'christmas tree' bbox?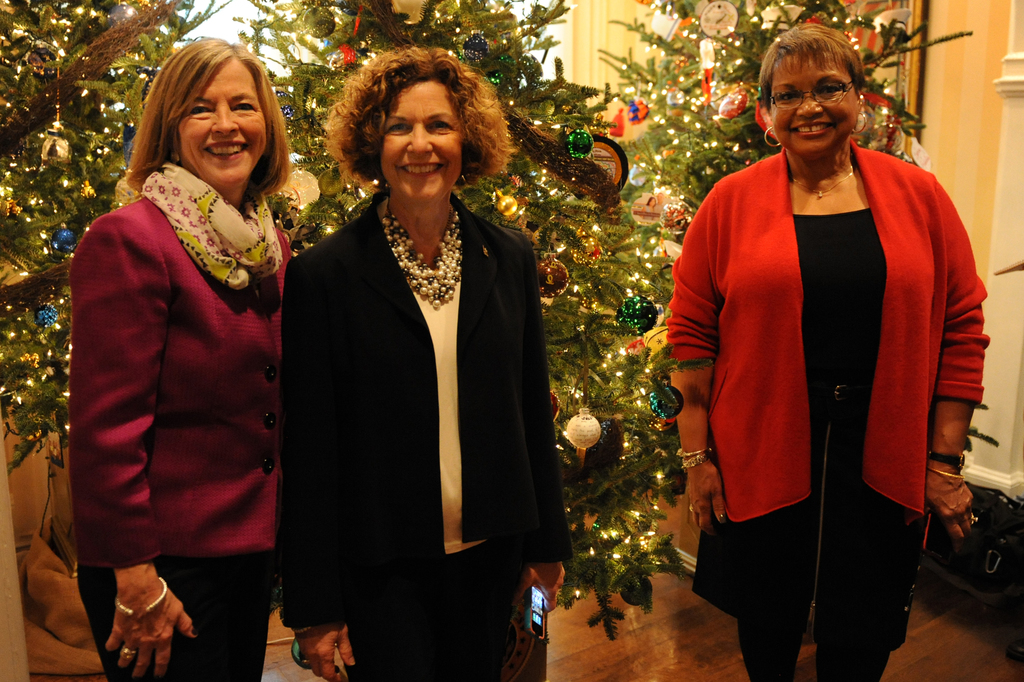
{"left": 0, "top": 0, "right": 306, "bottom": 536}
